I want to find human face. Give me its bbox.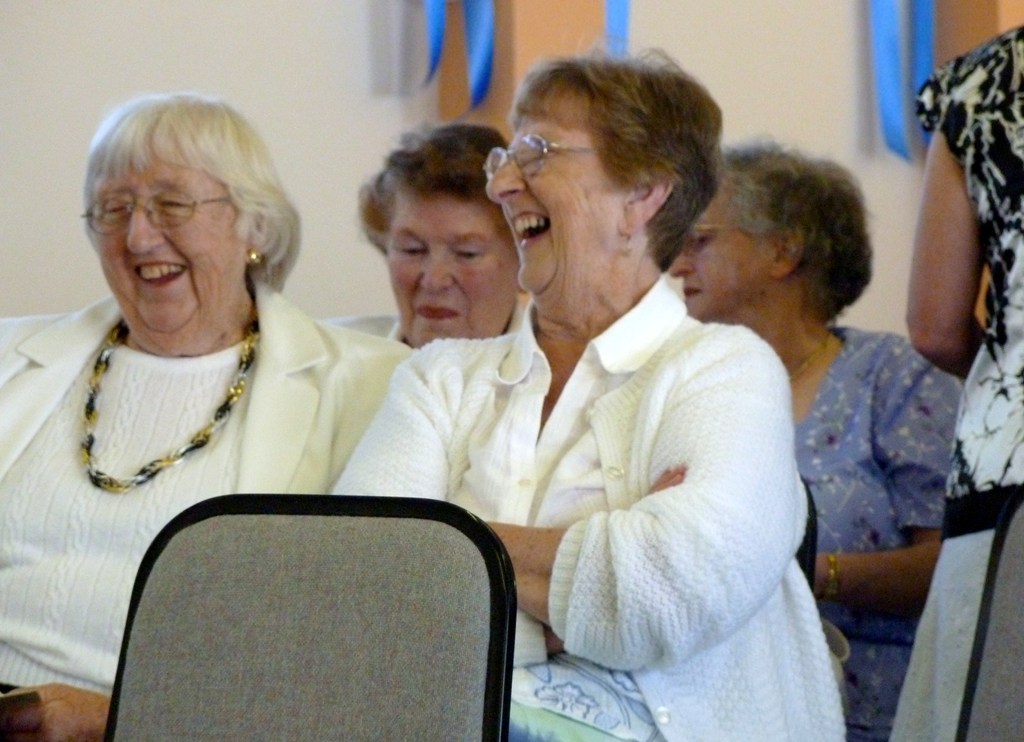
x1=666, y1=181, x2=772, y2=317.
